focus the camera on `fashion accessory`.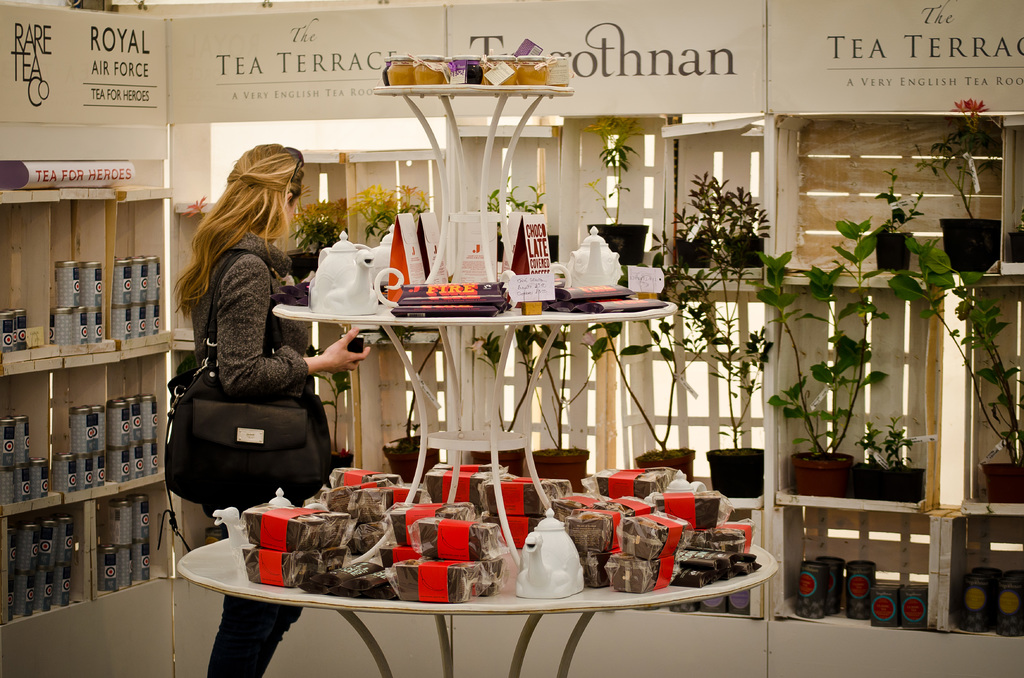
Focus region: (x1=283, y1=143, x2=305, y2=188).
